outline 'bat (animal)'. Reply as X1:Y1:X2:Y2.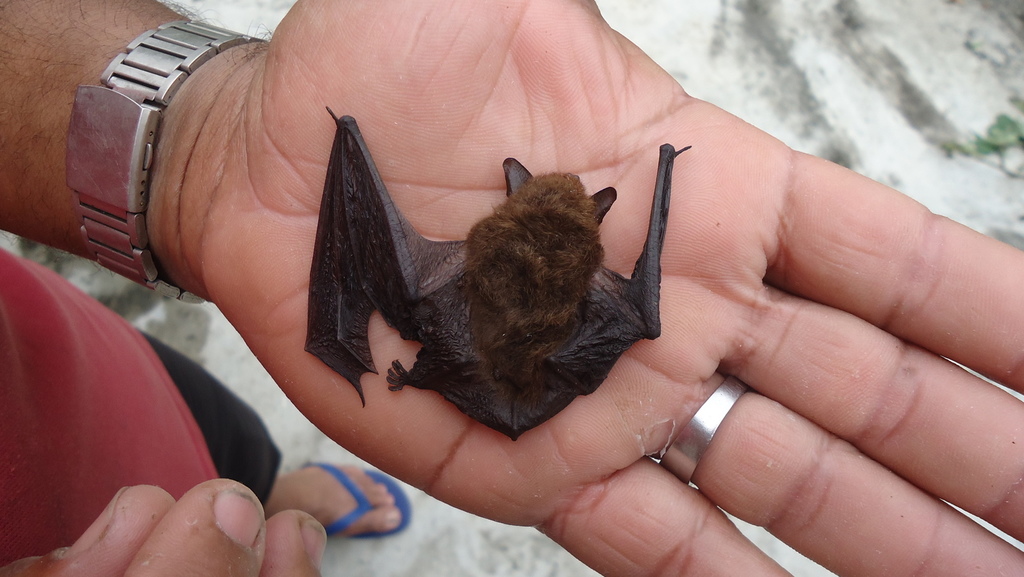
295:103:690:448.
